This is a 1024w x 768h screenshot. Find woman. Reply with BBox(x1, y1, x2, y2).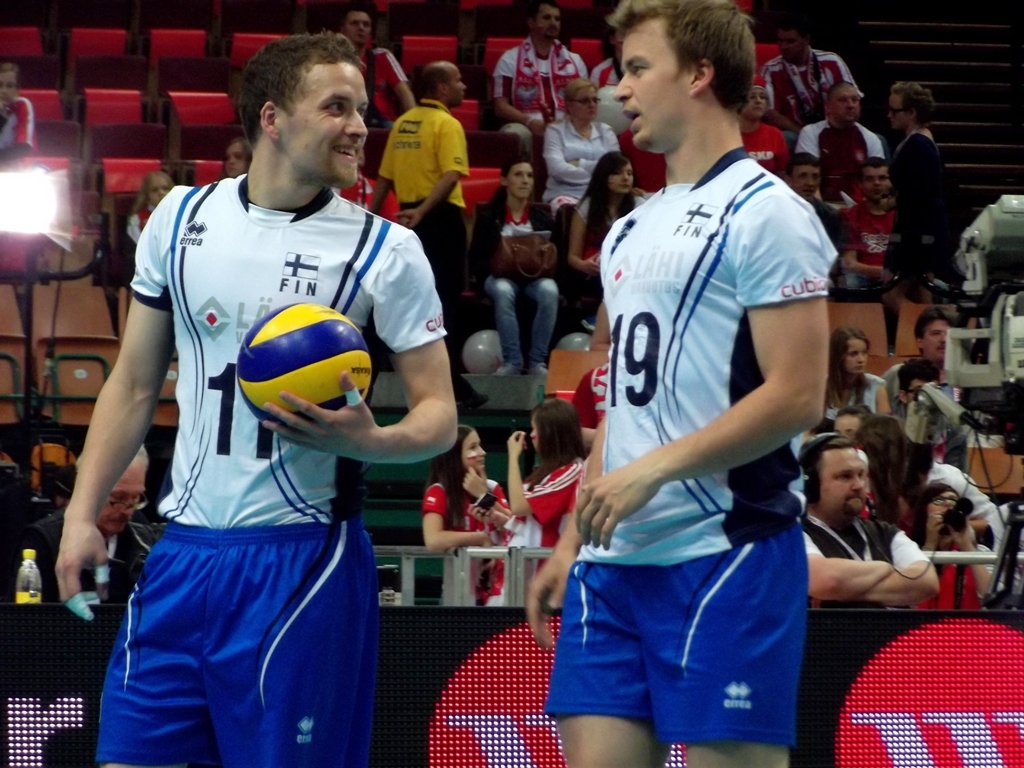
BBox(800, 321, 893, 440).
